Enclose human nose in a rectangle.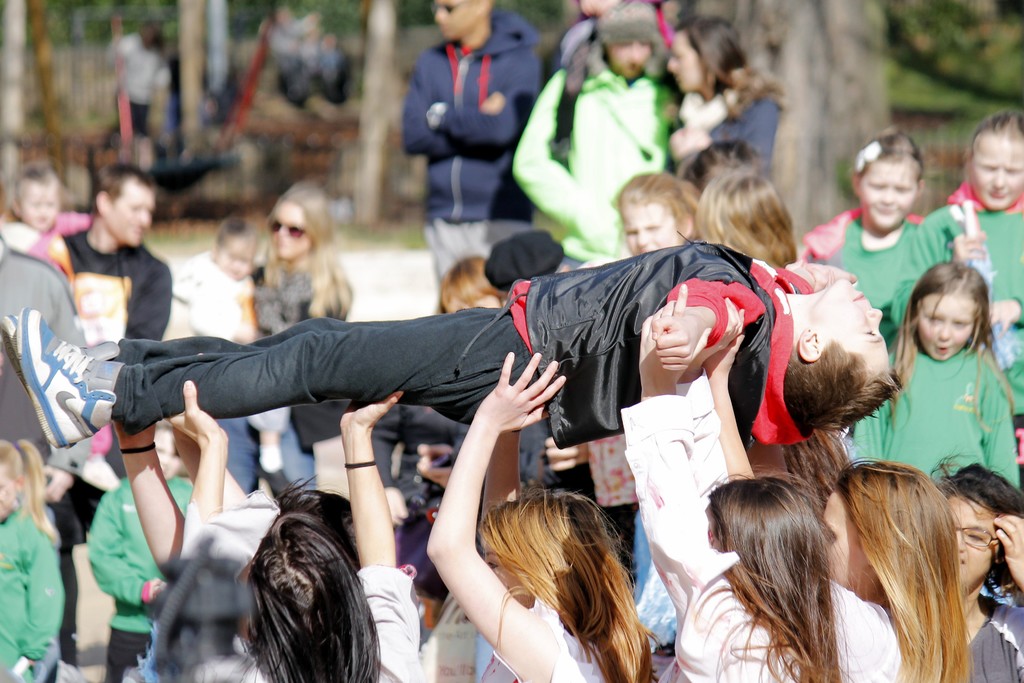
[936, 323, 951, 344].
